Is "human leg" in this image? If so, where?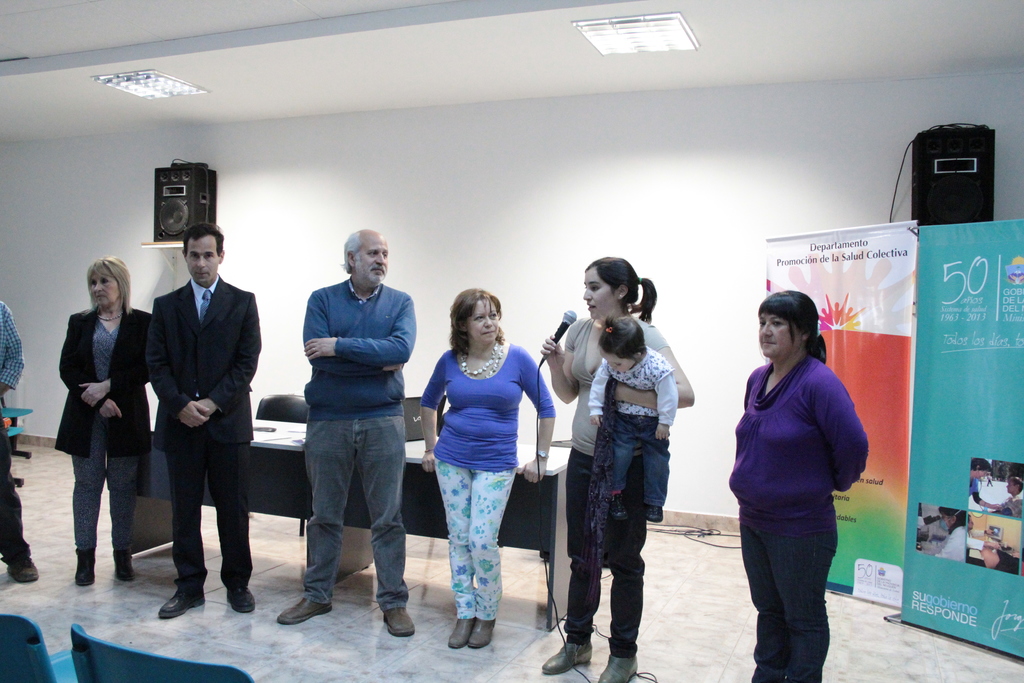
Yes, at bbox=[740, 520, 790, 682].
